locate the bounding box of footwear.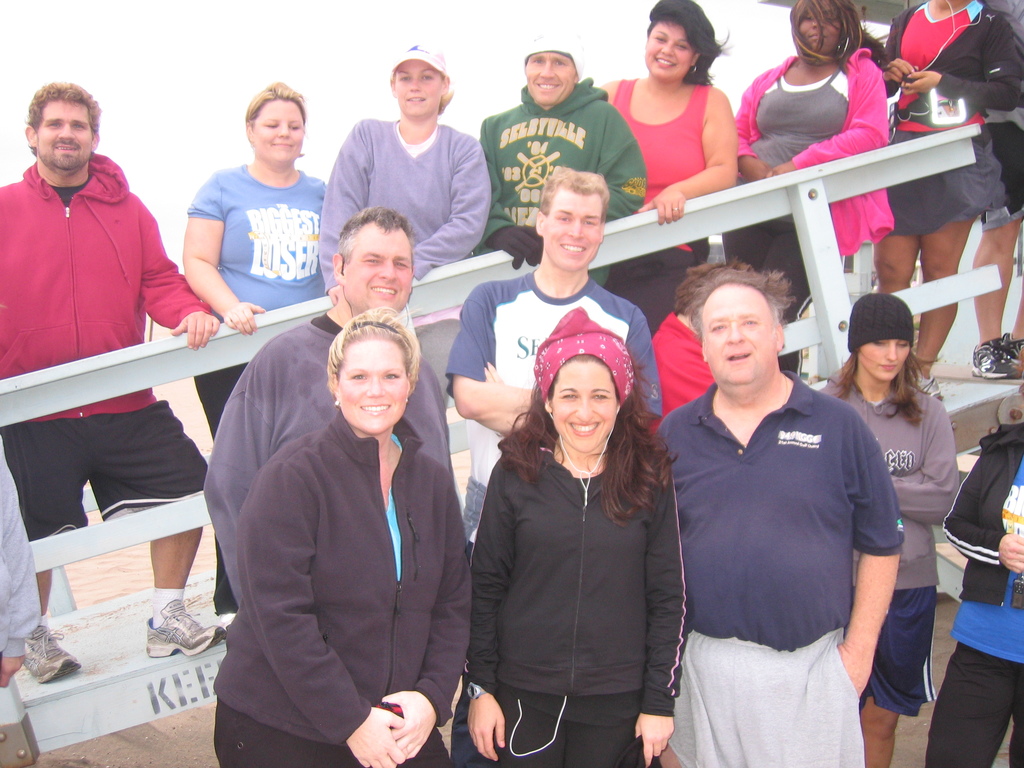
Bounding box: crop(19, 626, 84, 684).
